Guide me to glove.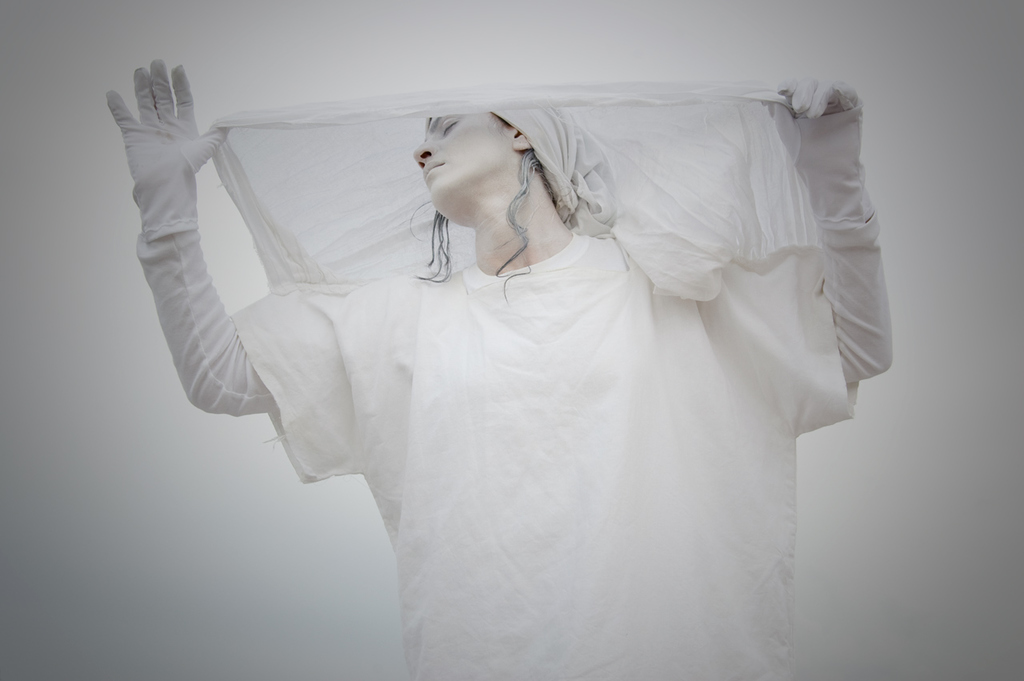
Guidance: box(106, 58, 234, 243).
